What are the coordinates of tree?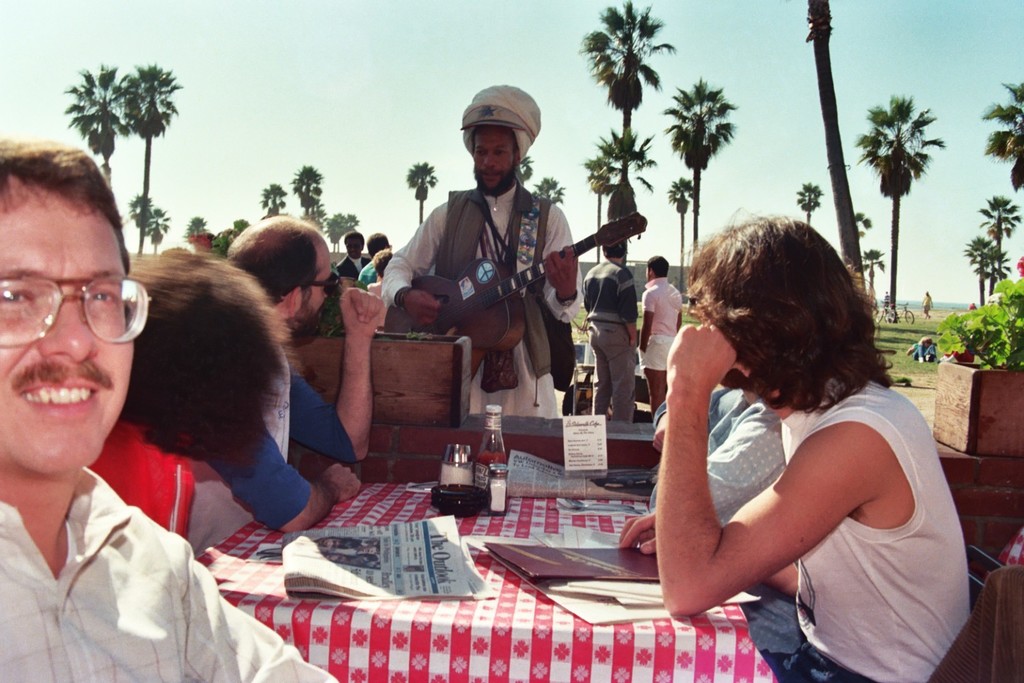
<bbox>317, 216, 350, 255</bbox>.
